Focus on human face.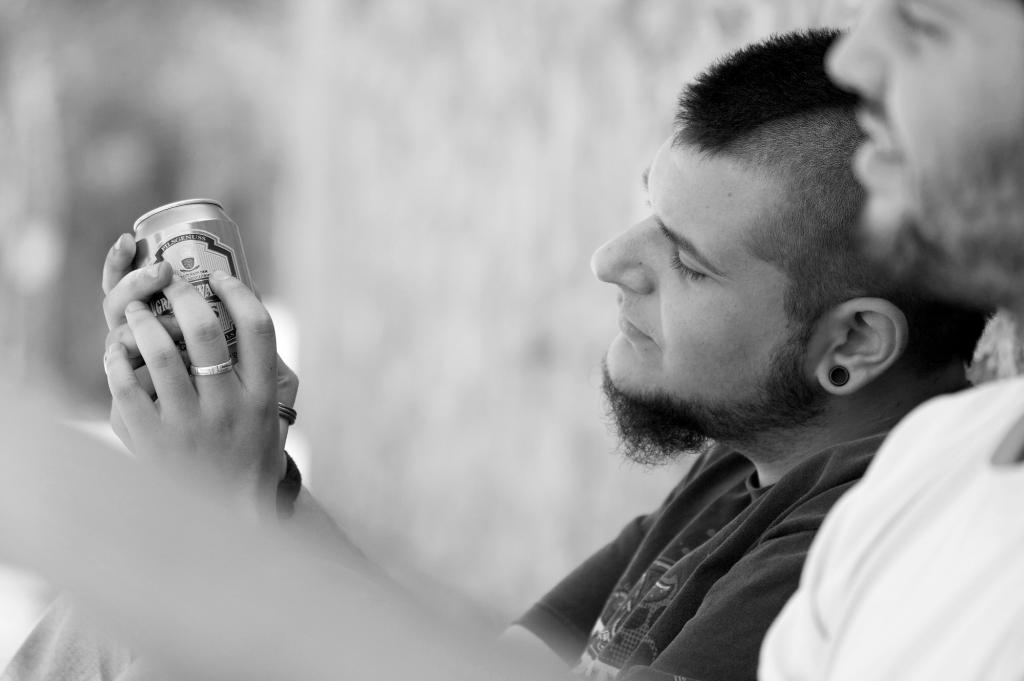
Focused at x1=592, y1=134, x2=803, y2=409.
